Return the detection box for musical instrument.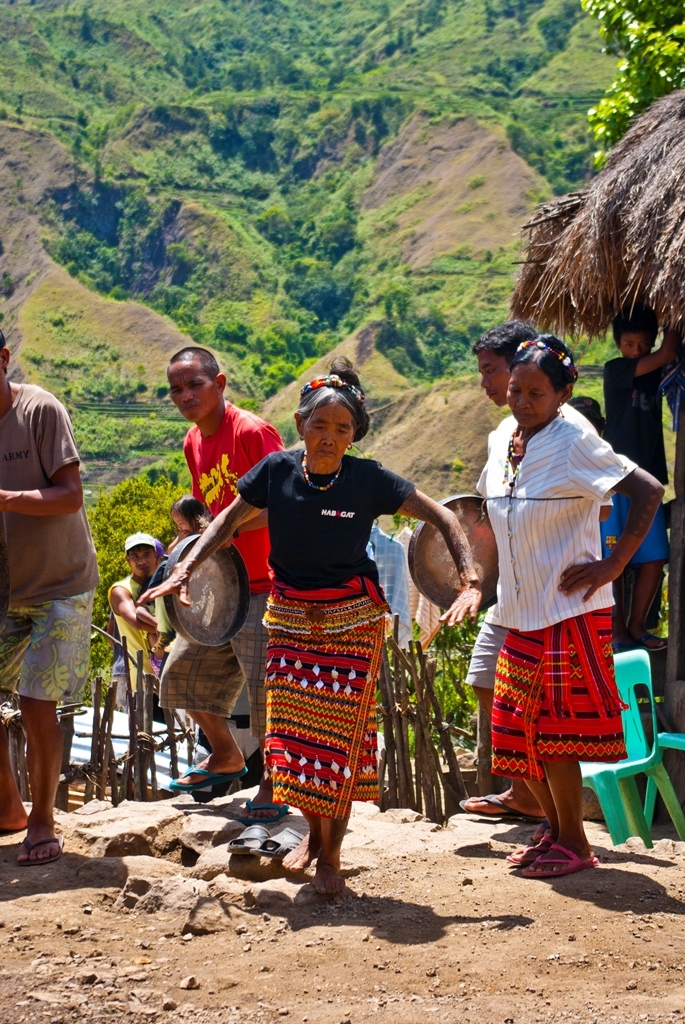
bbox=(152, 525, 255, 648).
